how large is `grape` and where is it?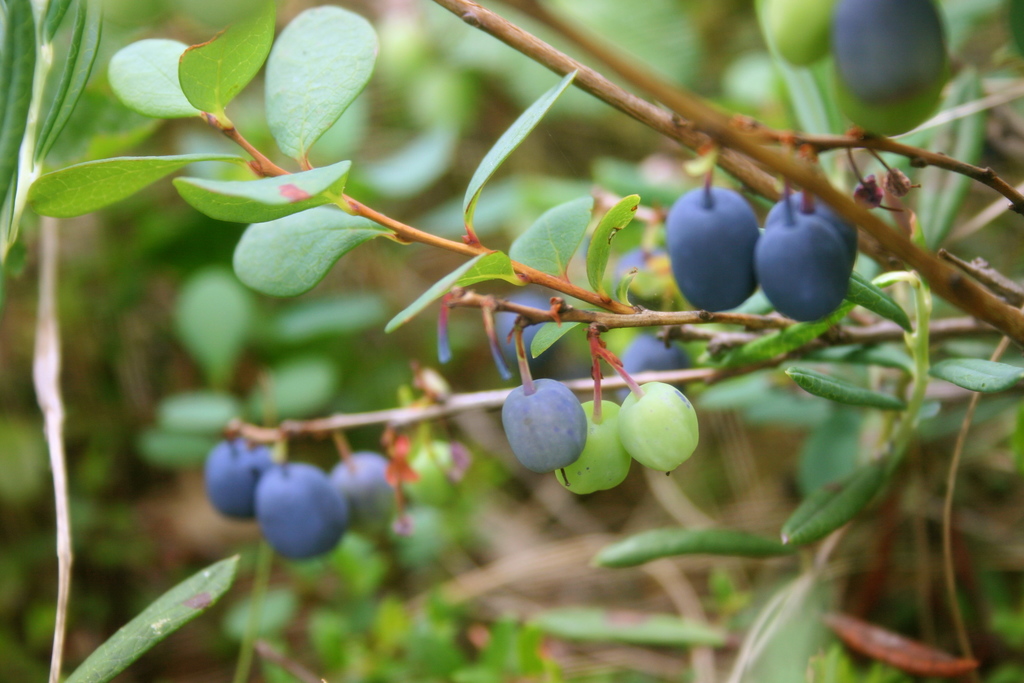
Bounding box: rect(761, 0, 829, 63).
